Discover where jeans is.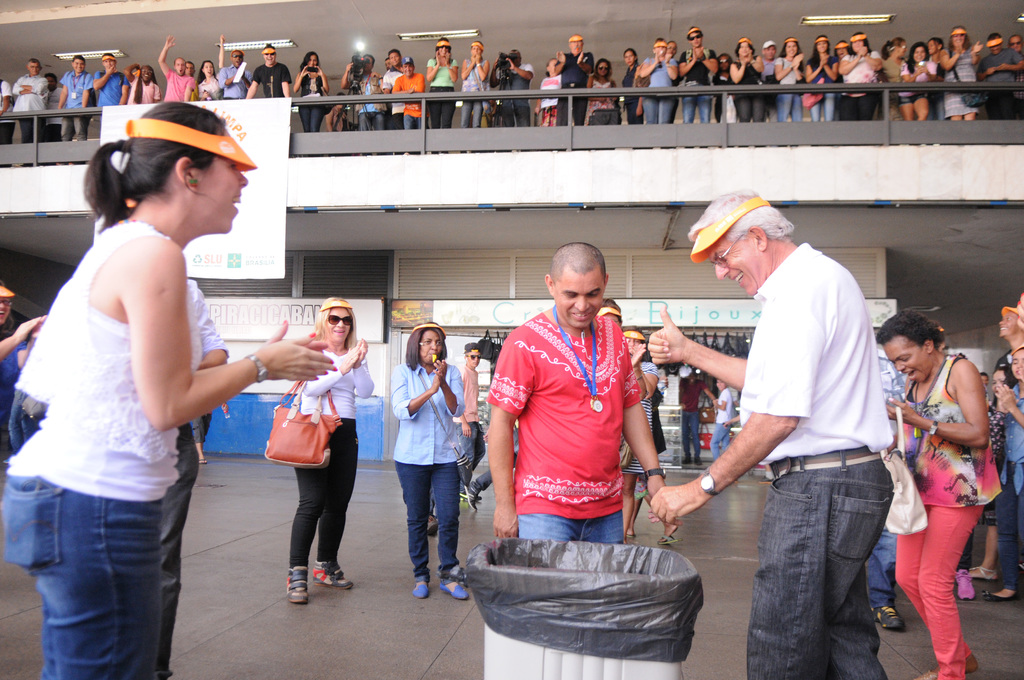
Discovered at BBox(643, 92, 673, 126).
